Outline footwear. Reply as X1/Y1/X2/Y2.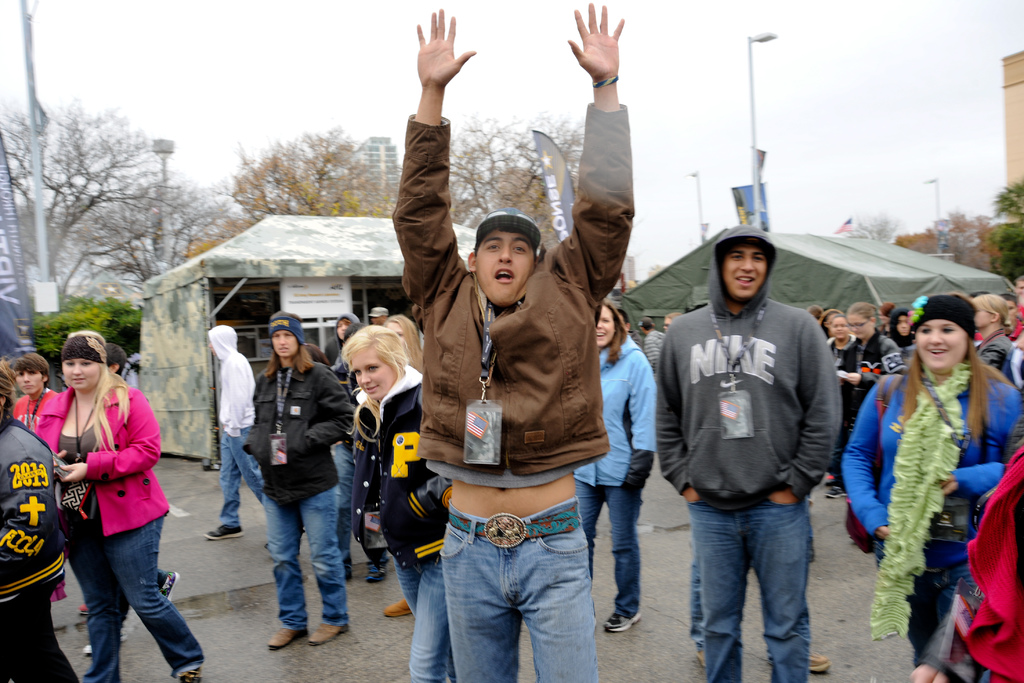
85/625/132/654.
